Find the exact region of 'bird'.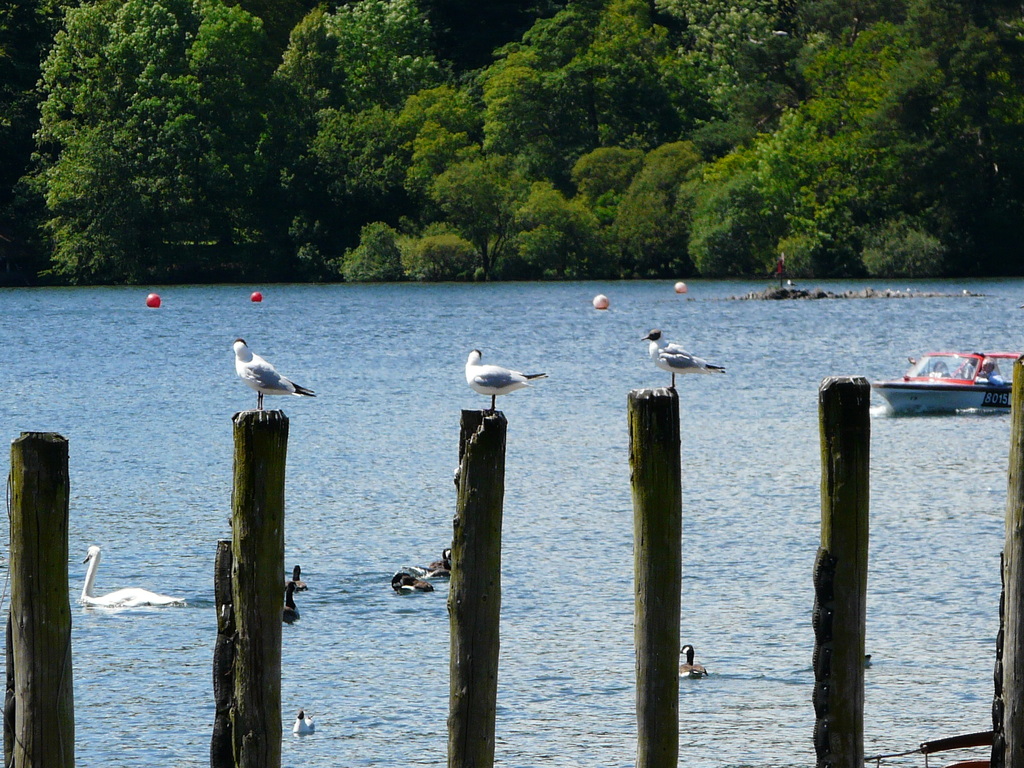
Exact region: crop(277, 581, 298, 621).
